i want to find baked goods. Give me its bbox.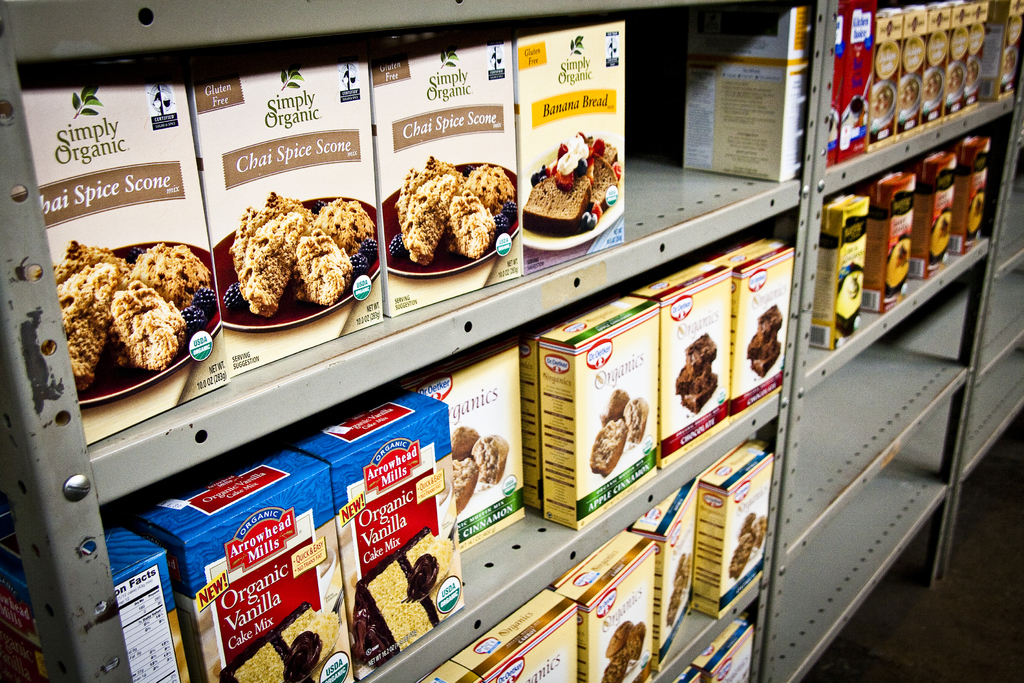
<bbox>105, 278, 186, 370</bbox>.
